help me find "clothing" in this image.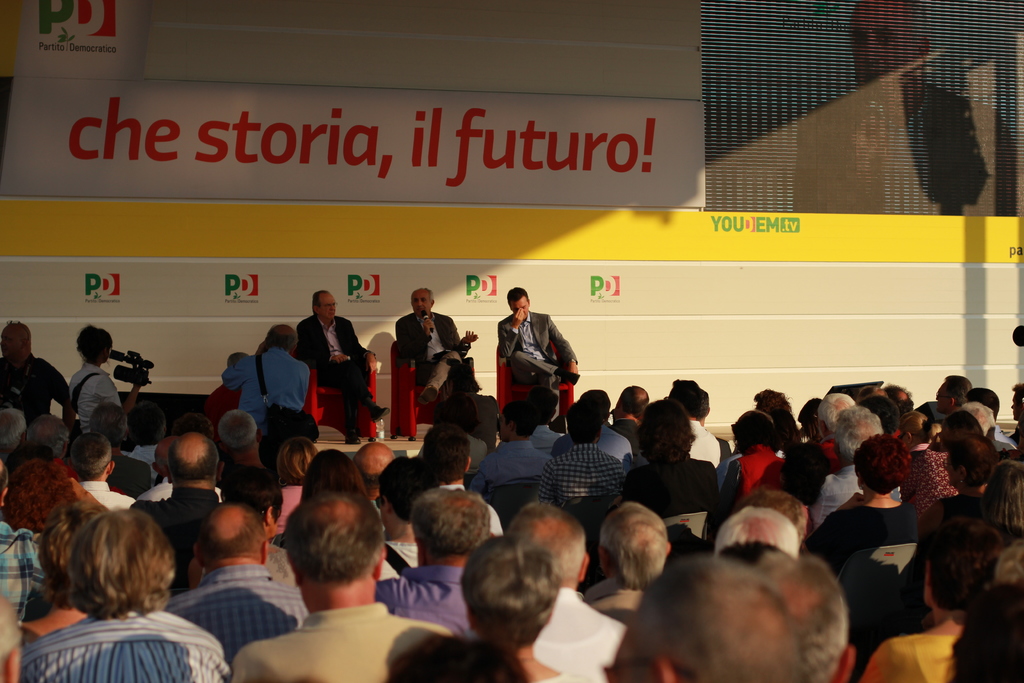
Found it: {"x1": 533, "y1": 433, "x2": 618, "y2": 533}.
